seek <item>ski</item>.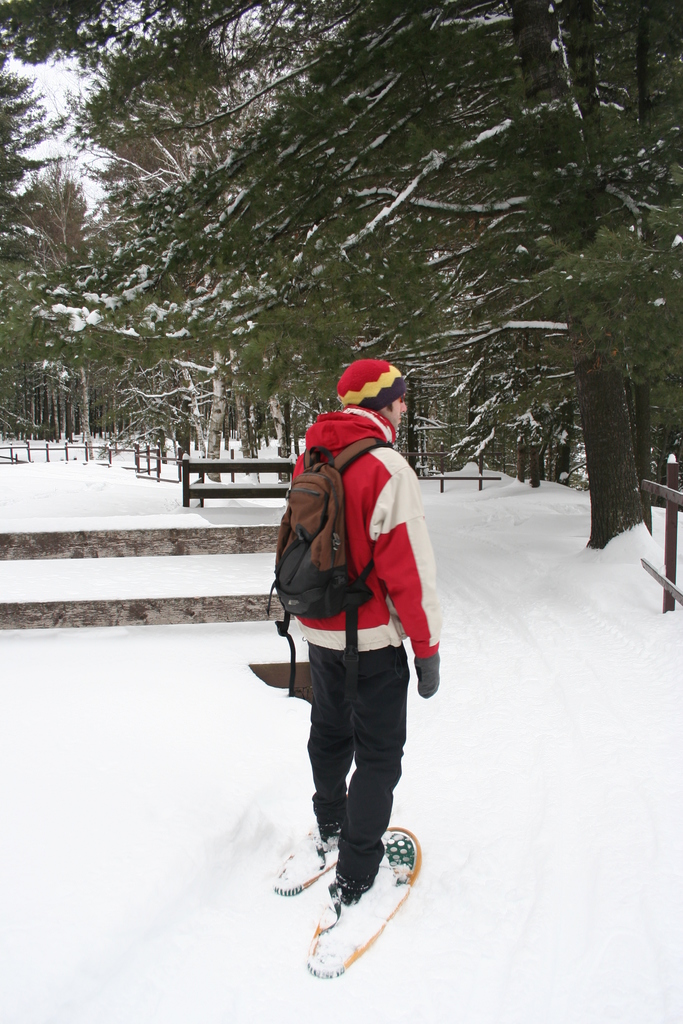
<region>265, 811, 438, 968</region>.
